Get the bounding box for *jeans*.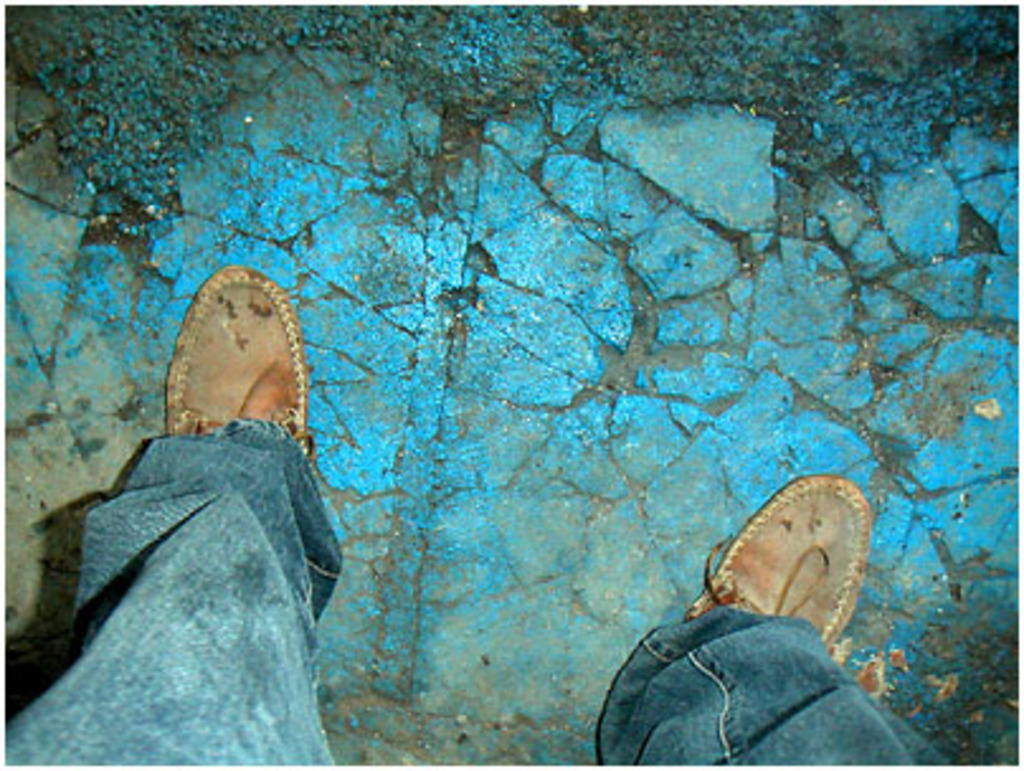
586:624:900:768.
